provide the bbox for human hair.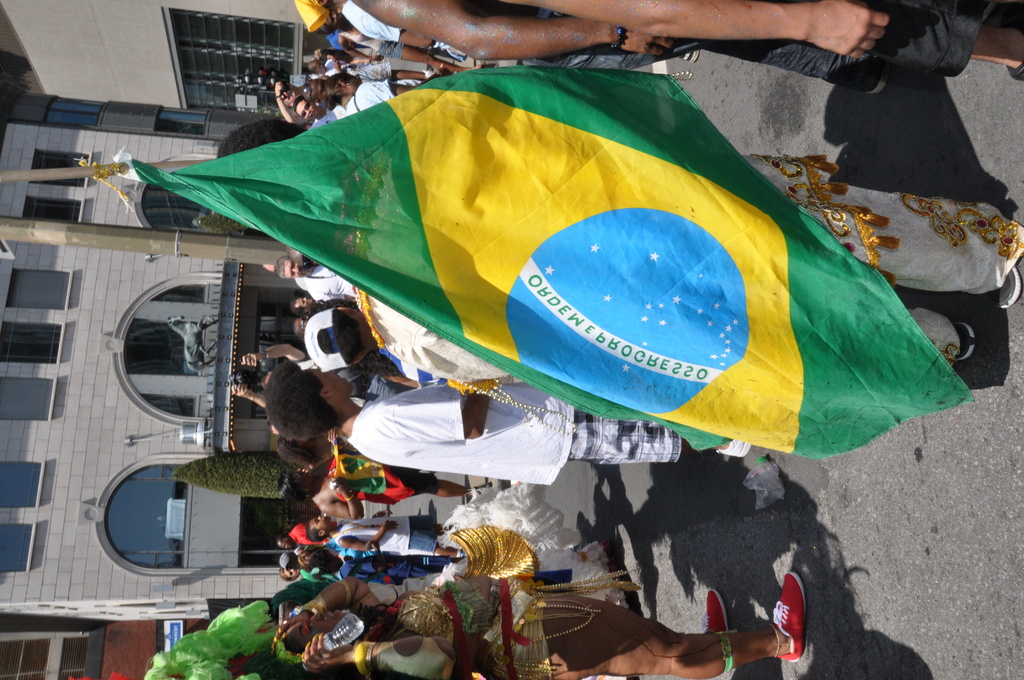
(x1=305, y1=524, x2=328, y2=543).
